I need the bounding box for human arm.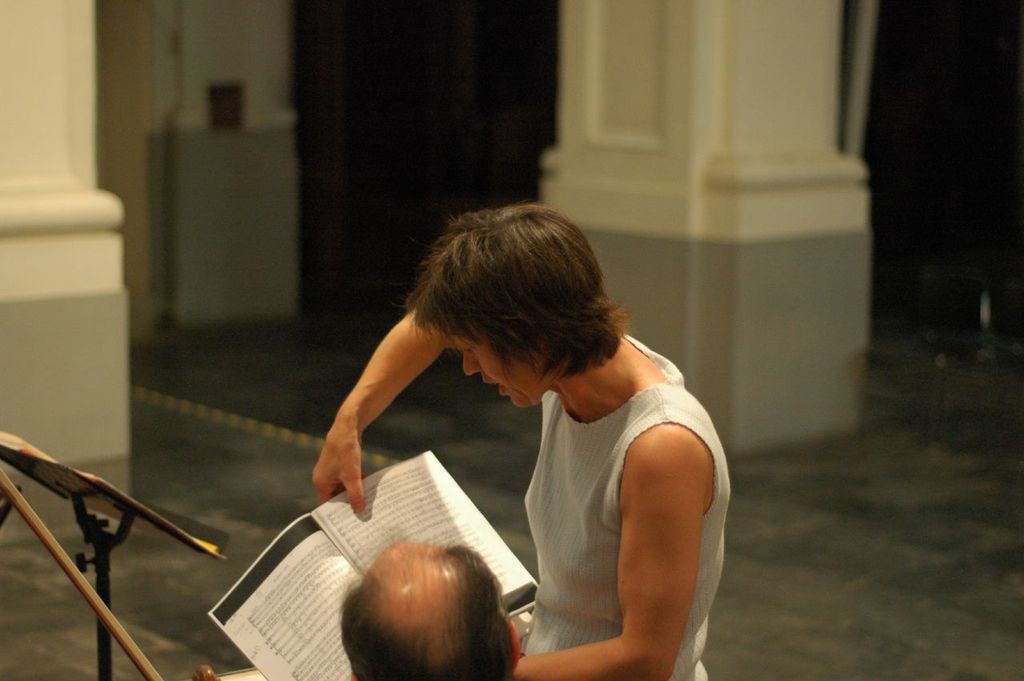
Here it is: {"x1": 514, "y1": 418, "x2": 710, "y2": 680}.
